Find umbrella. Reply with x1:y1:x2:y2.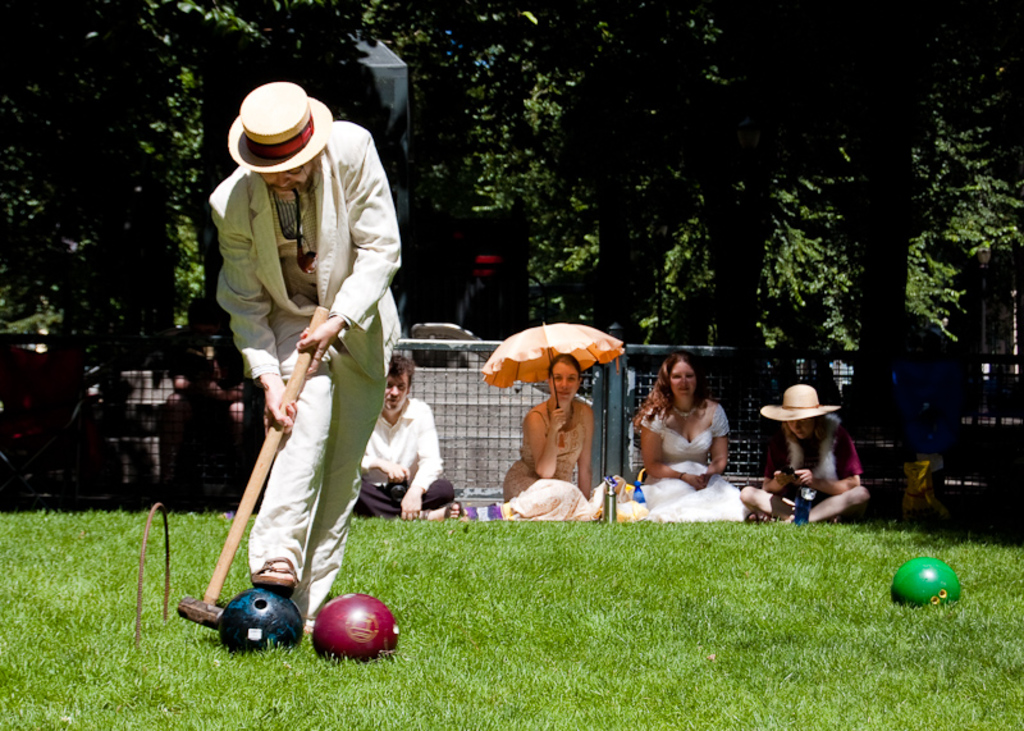
477:323:623:439.
